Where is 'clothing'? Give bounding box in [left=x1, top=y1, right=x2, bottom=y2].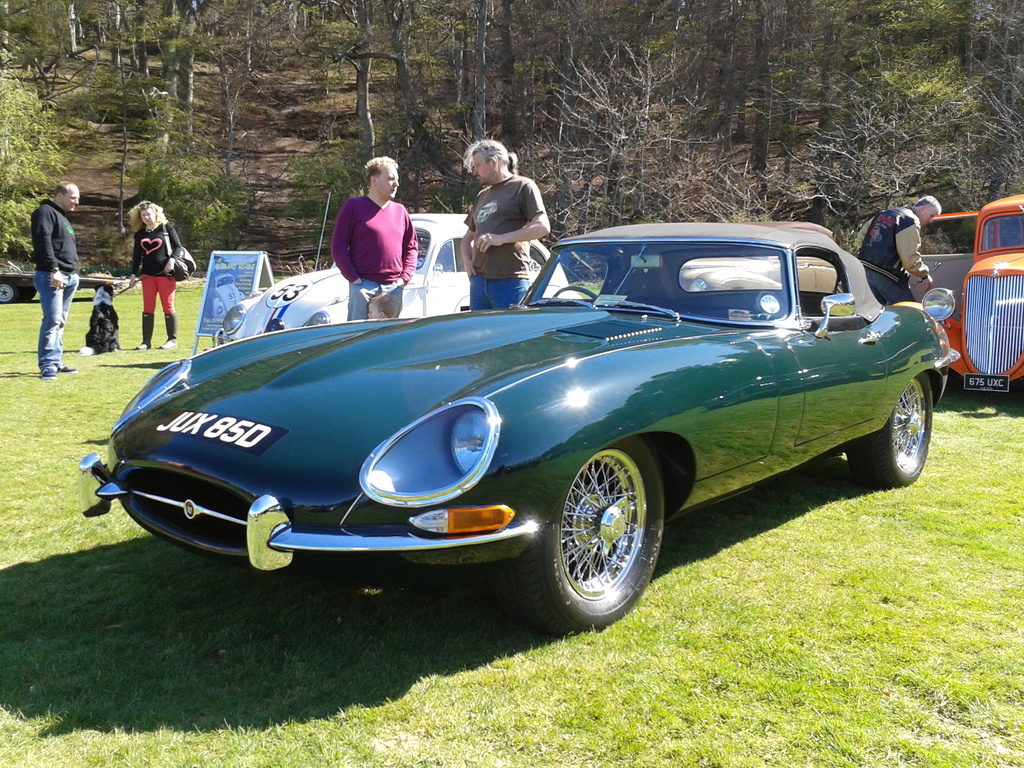
[left=33, top=269, right=79, bottom=372].
